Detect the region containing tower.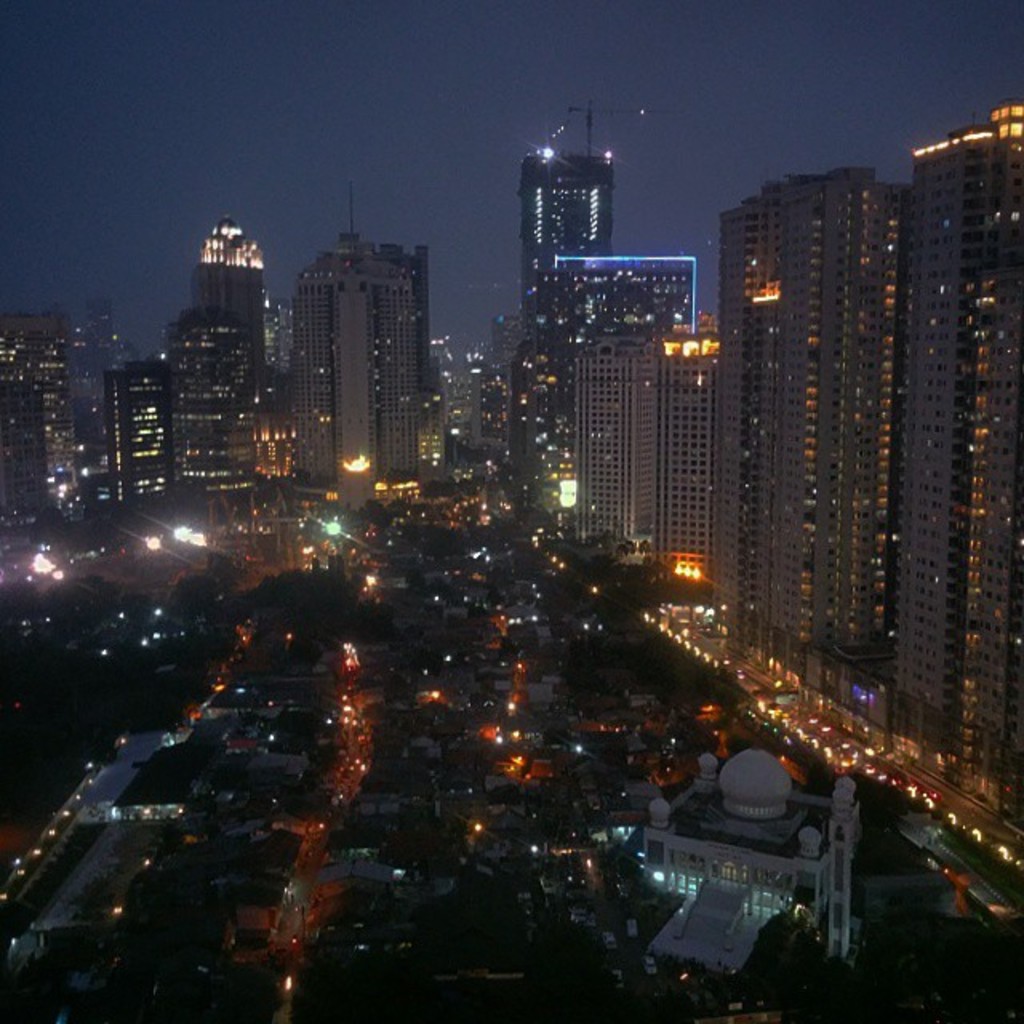
left=0, top=318, right=99, bottom=536.
